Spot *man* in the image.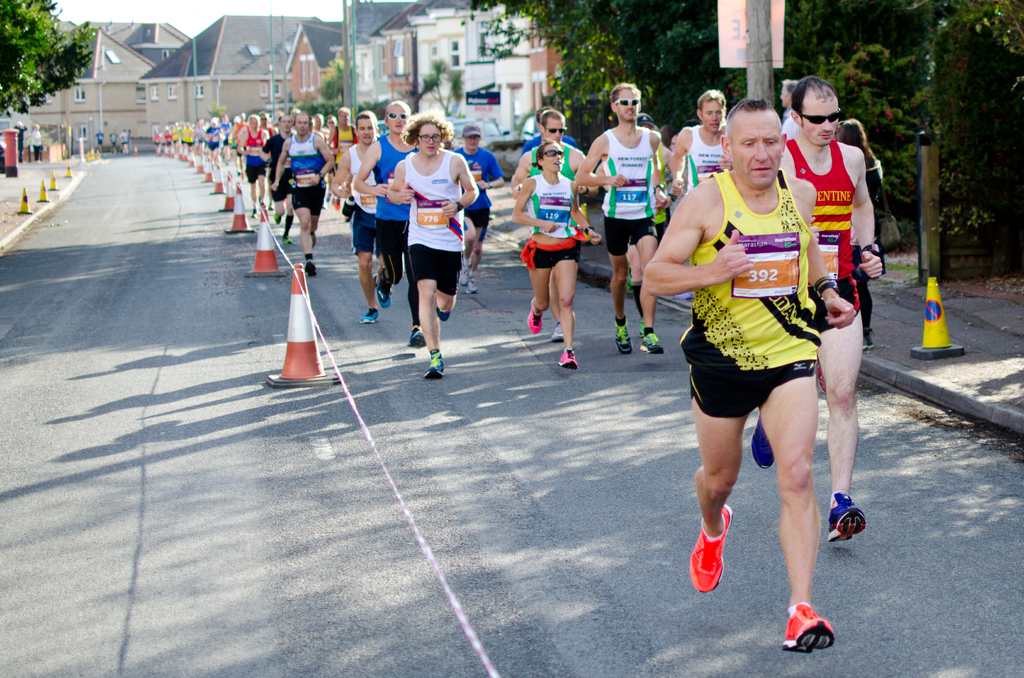
*man* found at 670/89/728/188.
